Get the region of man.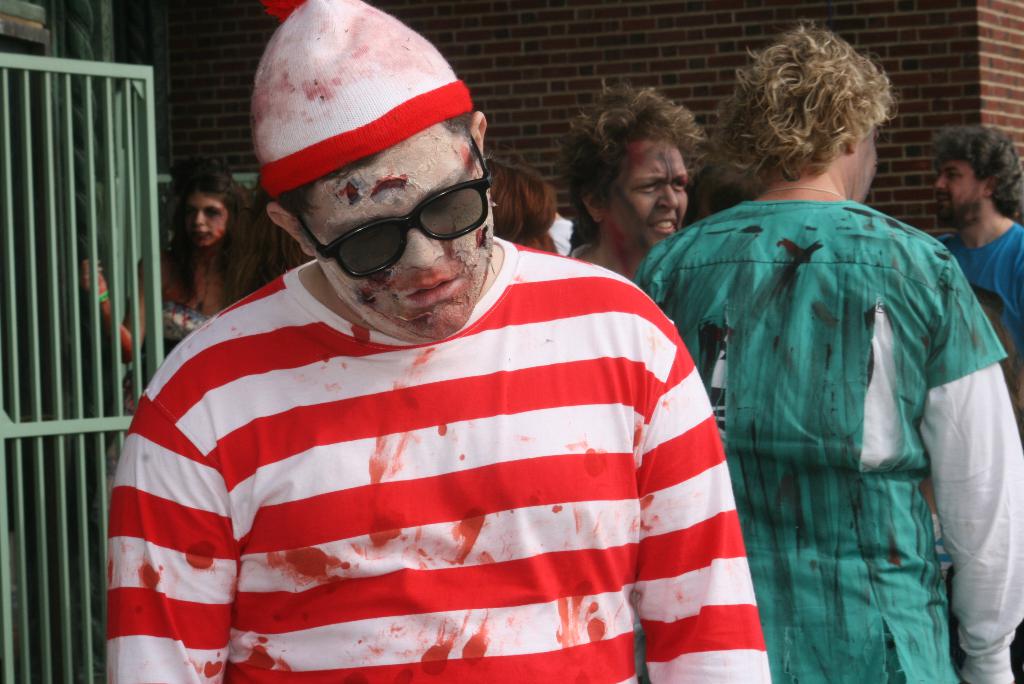
<region>560, 84, 705, 273</region>.
